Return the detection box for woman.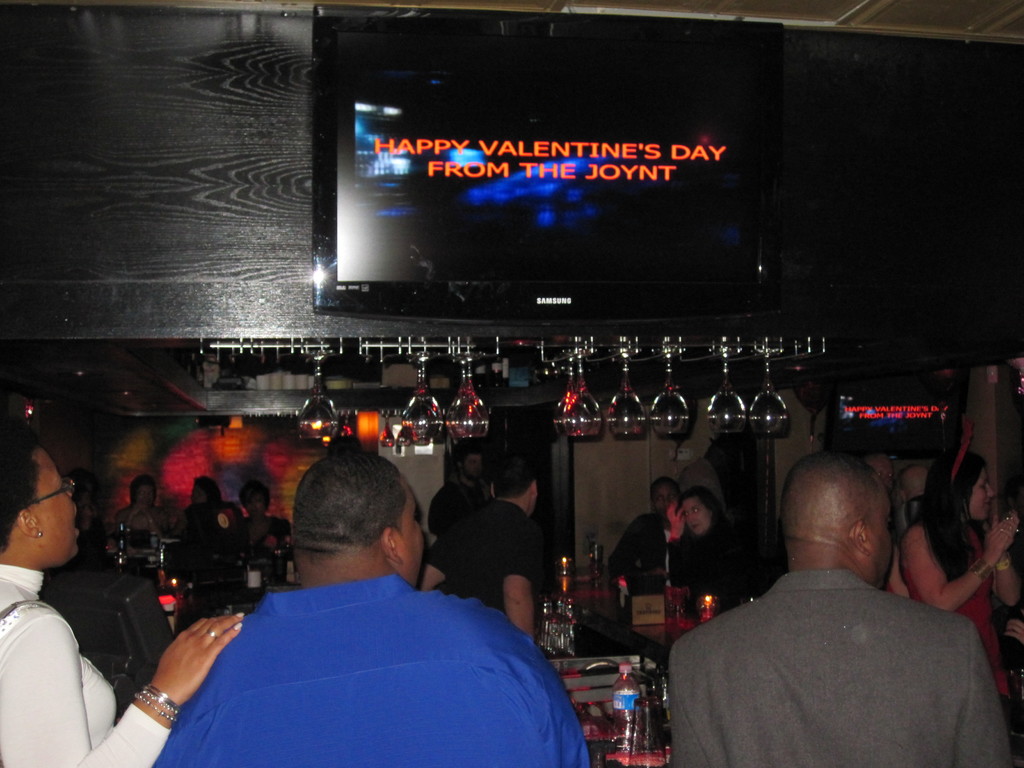
crop(177, 472, 230, 531).
